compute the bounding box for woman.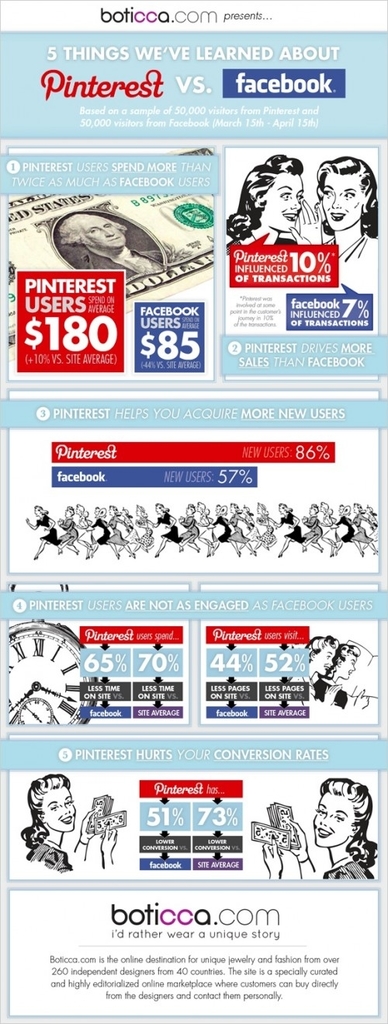
[313,149,387,280].
